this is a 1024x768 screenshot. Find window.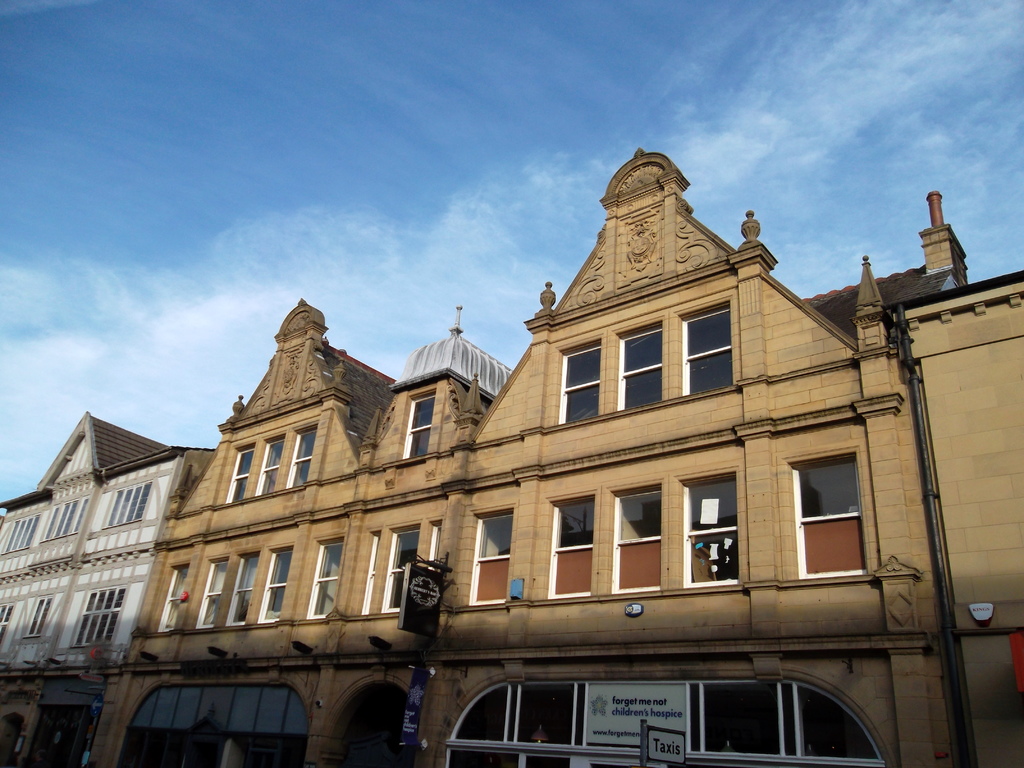
Bounding box: <region>405, 383, 435, 465</region>.
